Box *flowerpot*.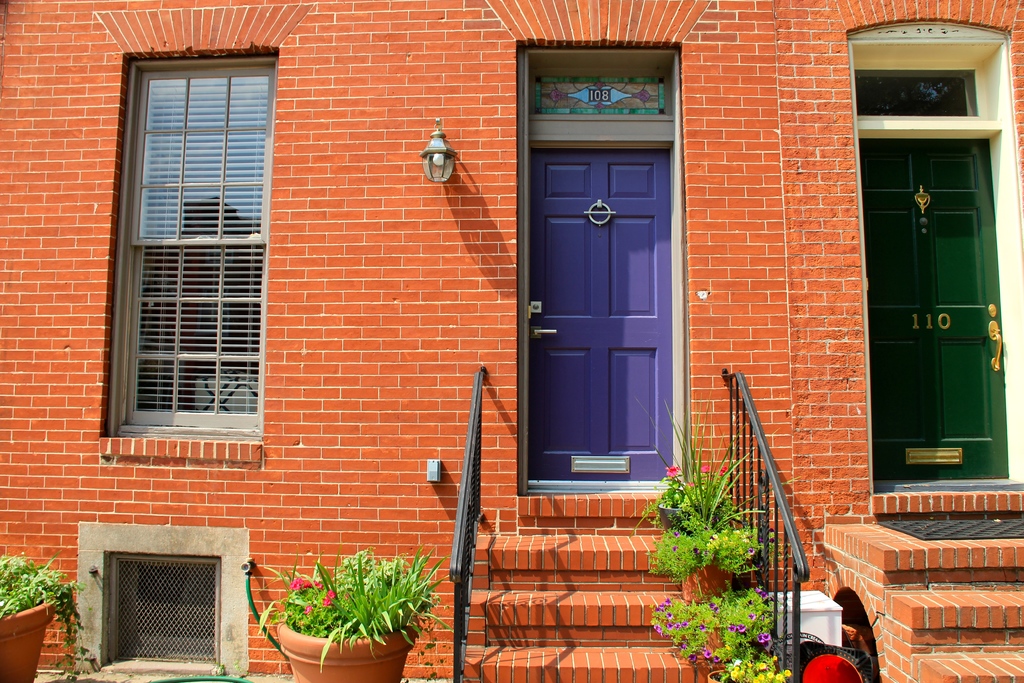
[701,667,728,682].
